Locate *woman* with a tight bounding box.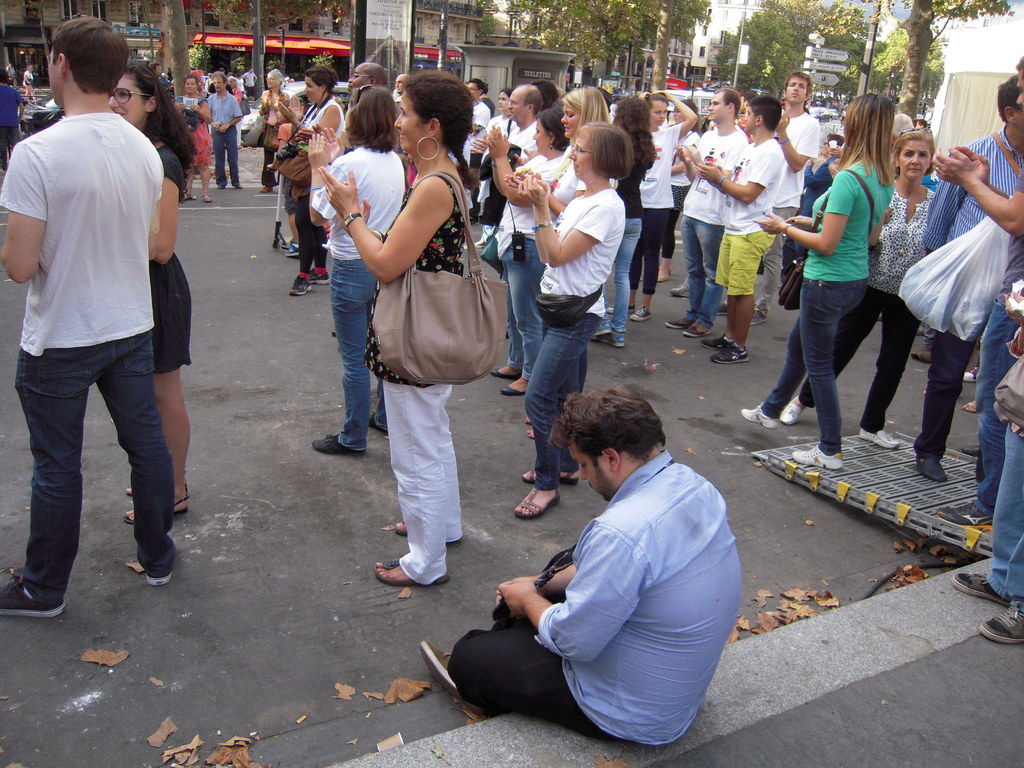
select_region(774, 131, 942, 444).
